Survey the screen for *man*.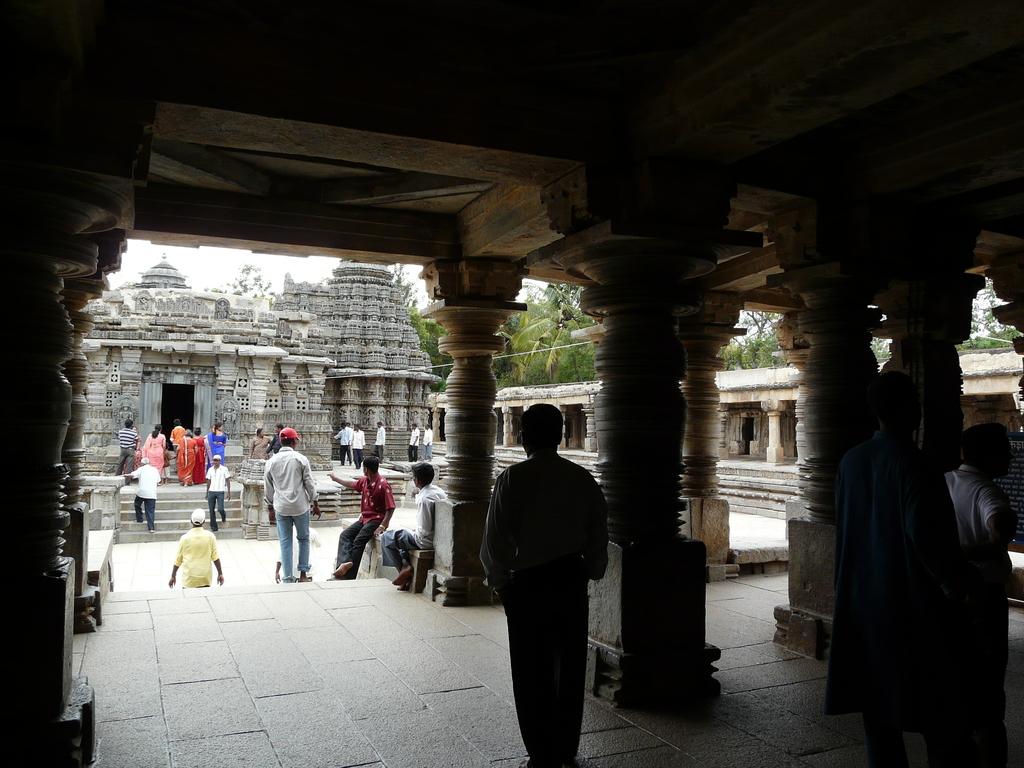
Survey found: l=381, t=462, r=447, b=589.
